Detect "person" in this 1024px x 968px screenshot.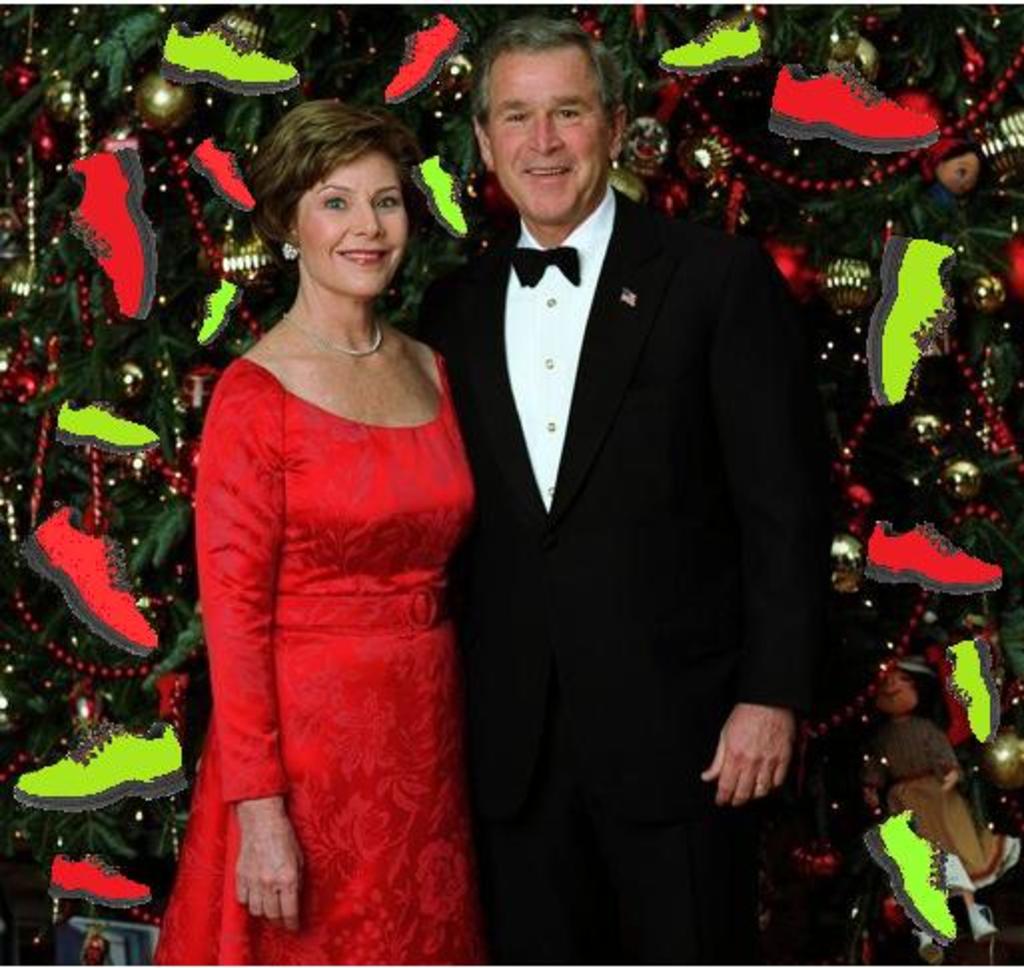
Detection: (left=180, top=66, right=497, bottom=967).
